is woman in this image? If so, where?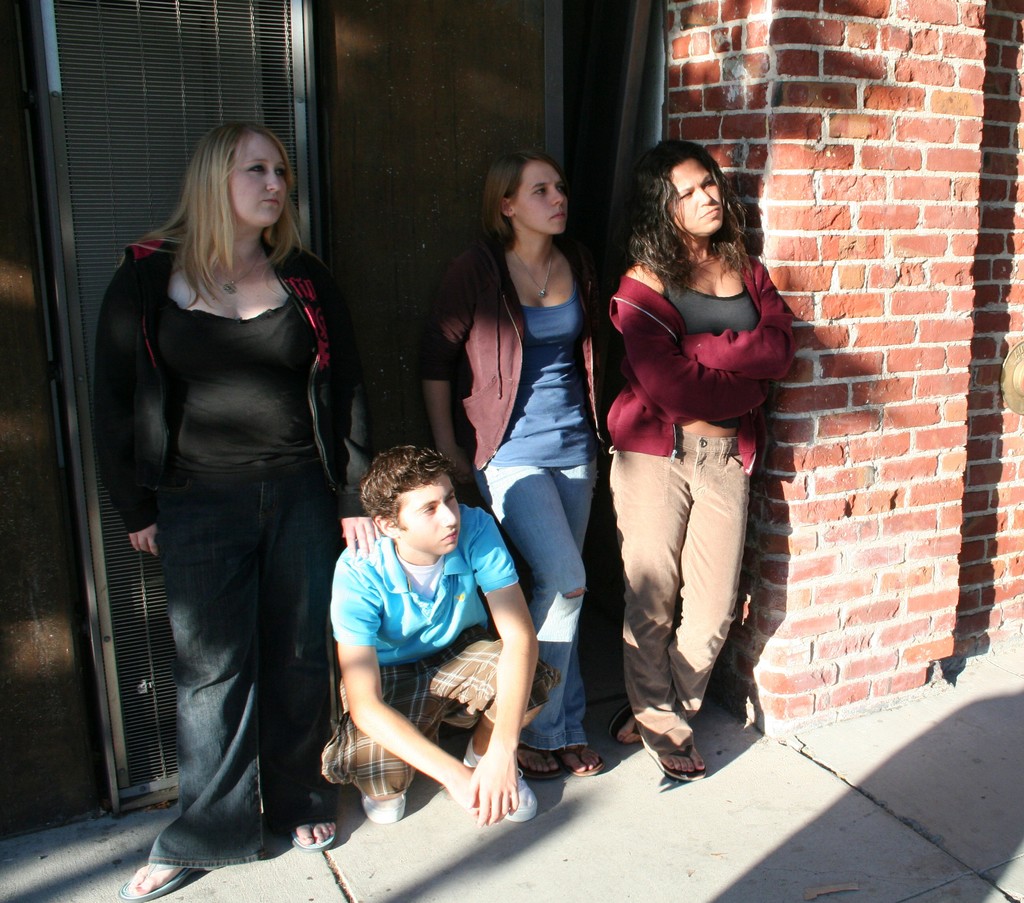
Yes, at x1=603 y1=142 x2=793 y2=785.
